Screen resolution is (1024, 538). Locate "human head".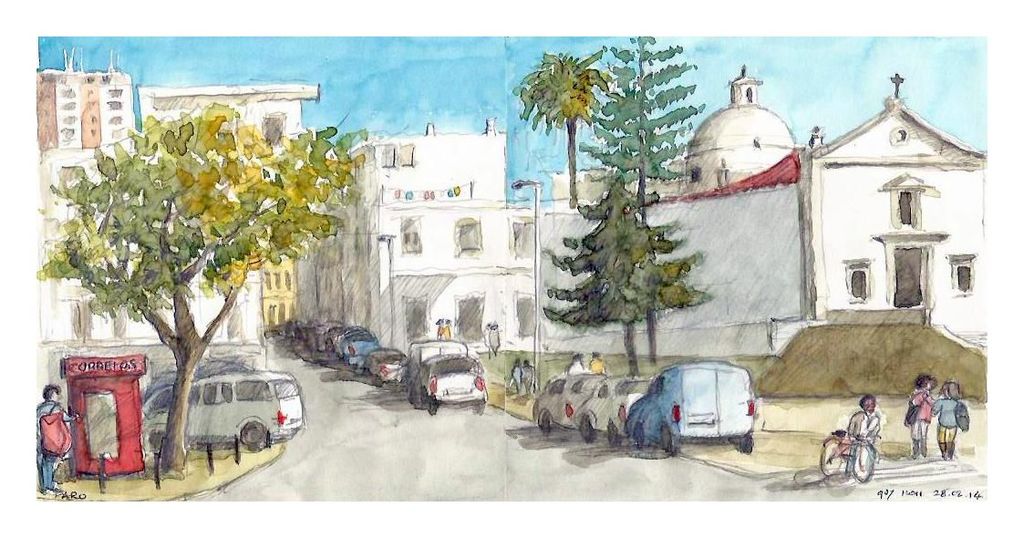
bbox=[939, 378, 957, 401].
